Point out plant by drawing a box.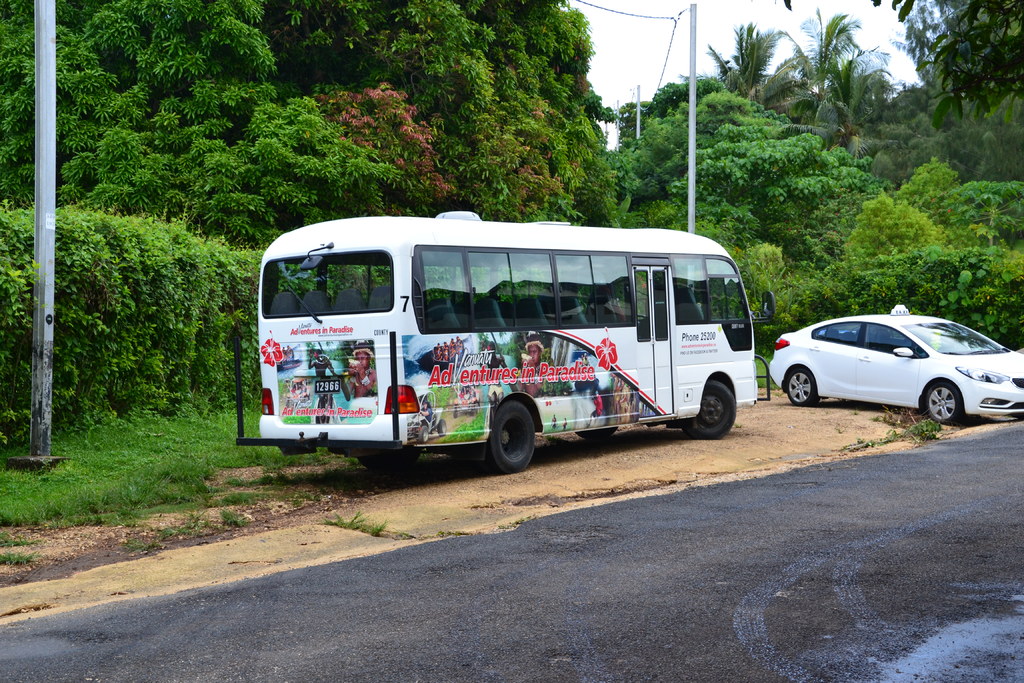
(x1=541, y1=434, x2=564, y2=443).
